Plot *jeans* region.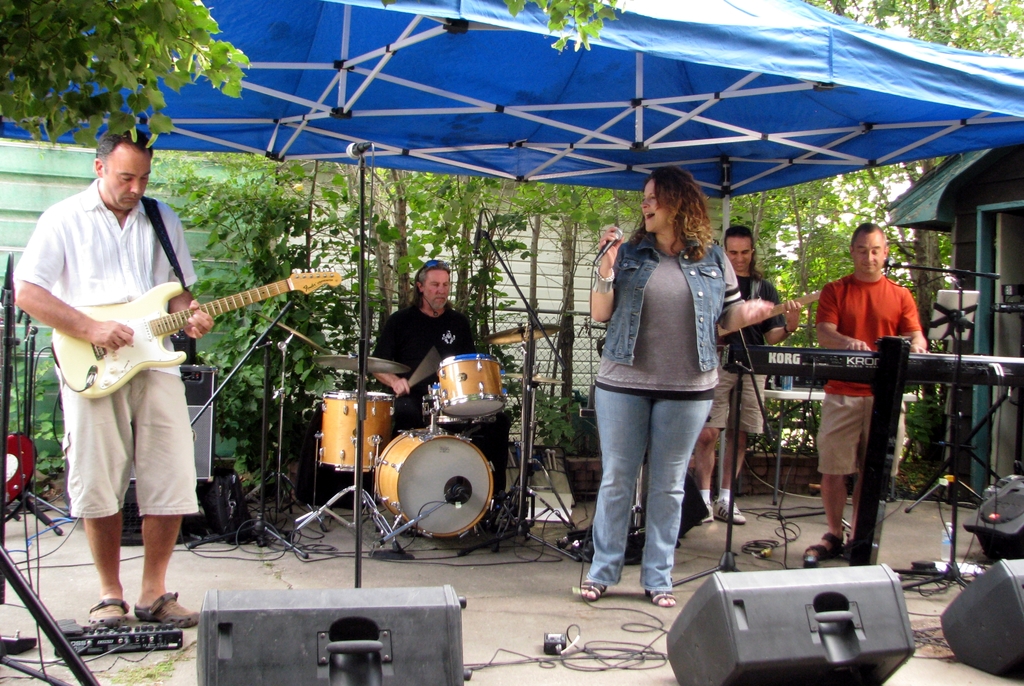
Plotted at Rect(601, 231, 726, 375).
